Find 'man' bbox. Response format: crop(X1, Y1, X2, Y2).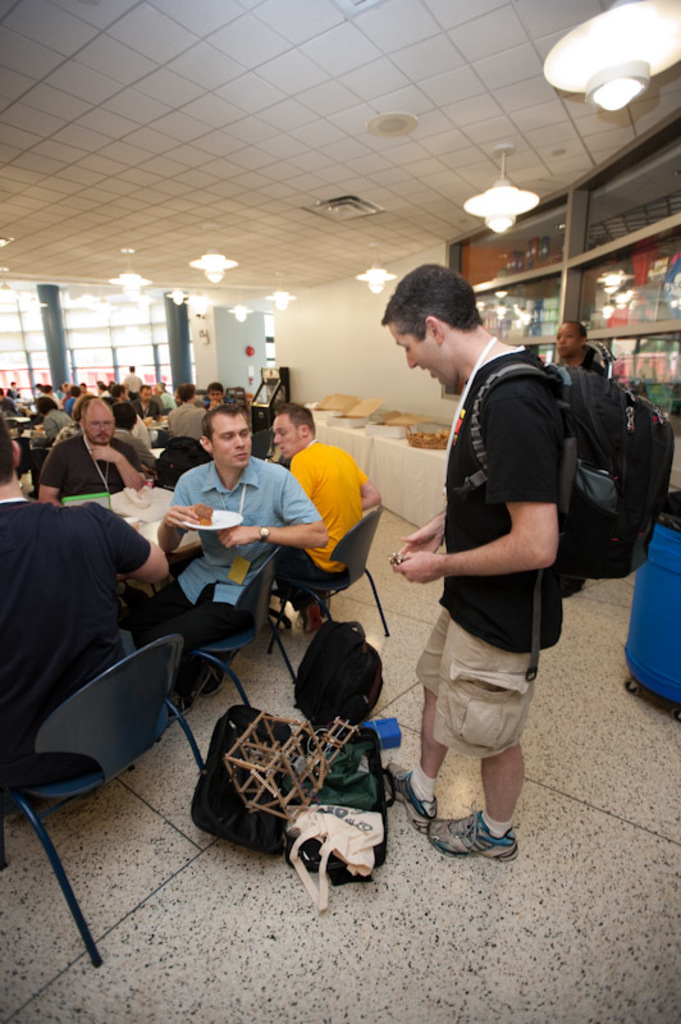
crop(250, 399, 387, 622).
